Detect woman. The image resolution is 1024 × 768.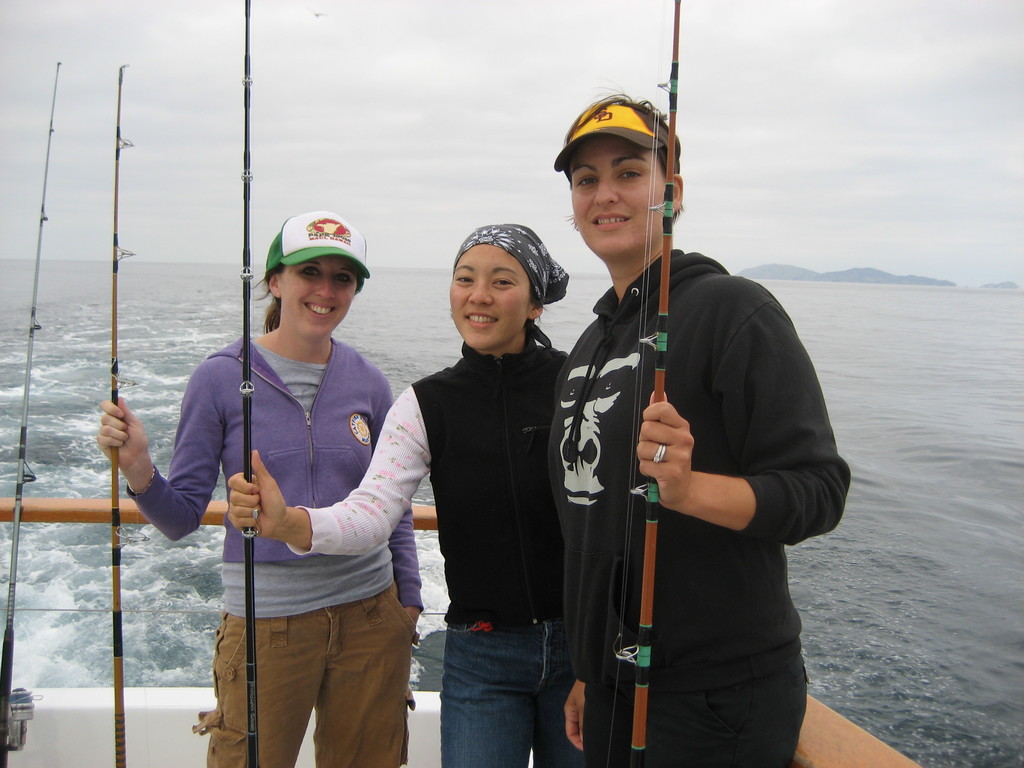
[228, 223, 573, 767].
